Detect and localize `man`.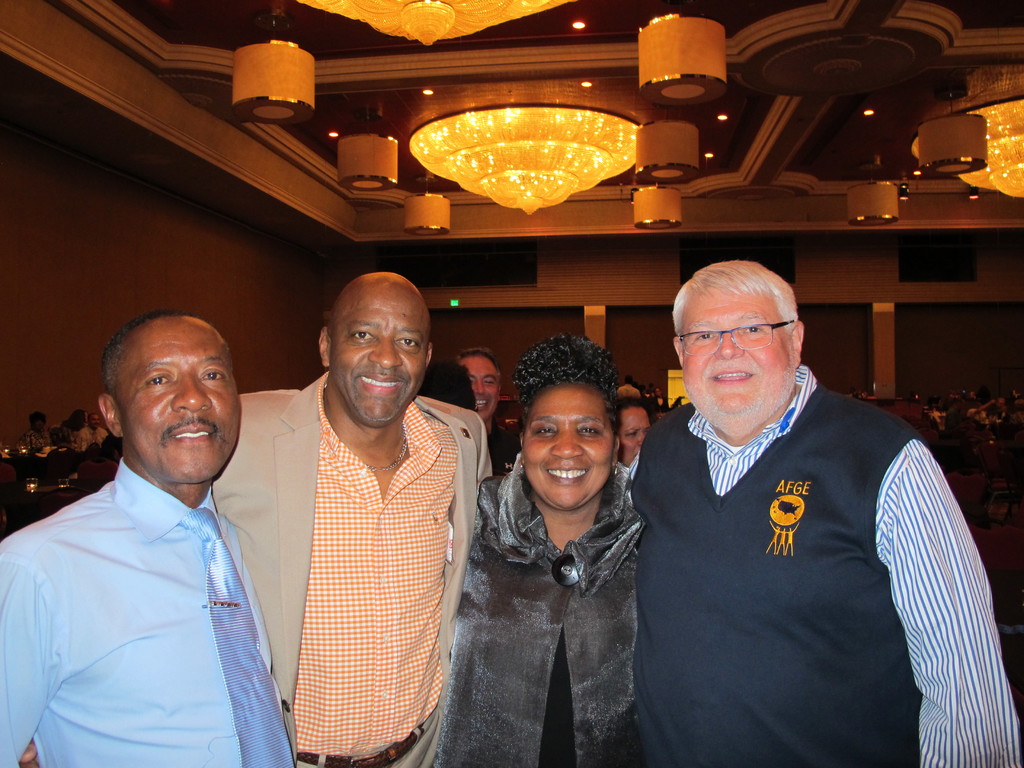
Localized at (left=456, top=358, right=520, bottom=474).
